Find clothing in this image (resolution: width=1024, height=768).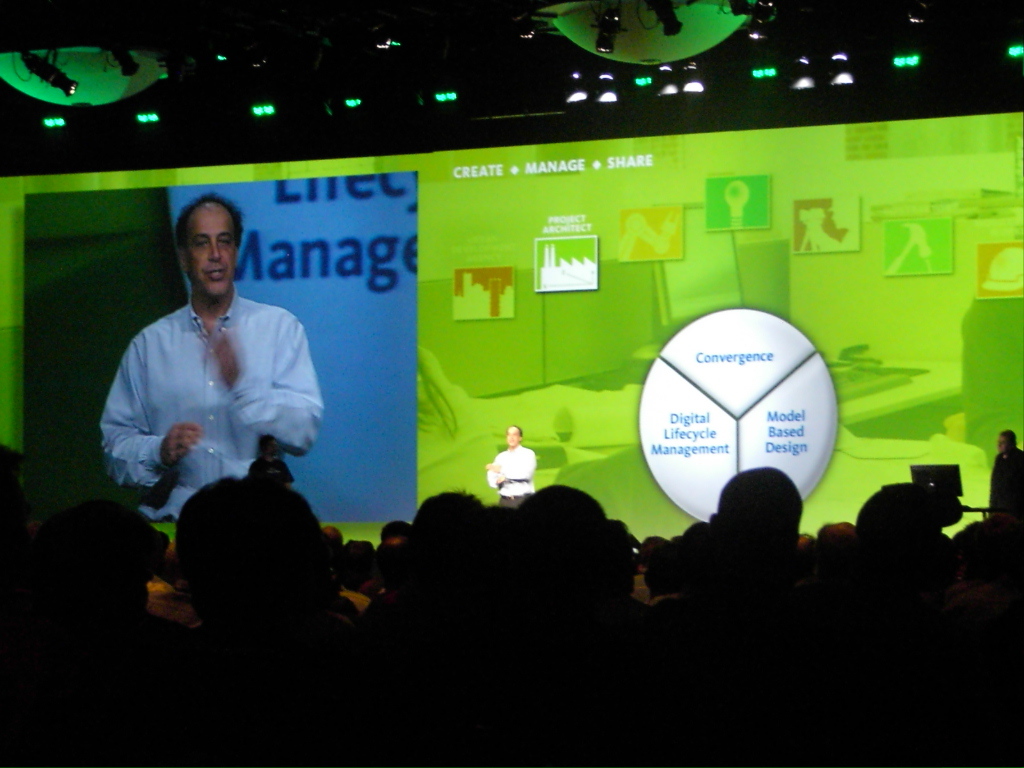
select_region(482, 443, 545, 512).
